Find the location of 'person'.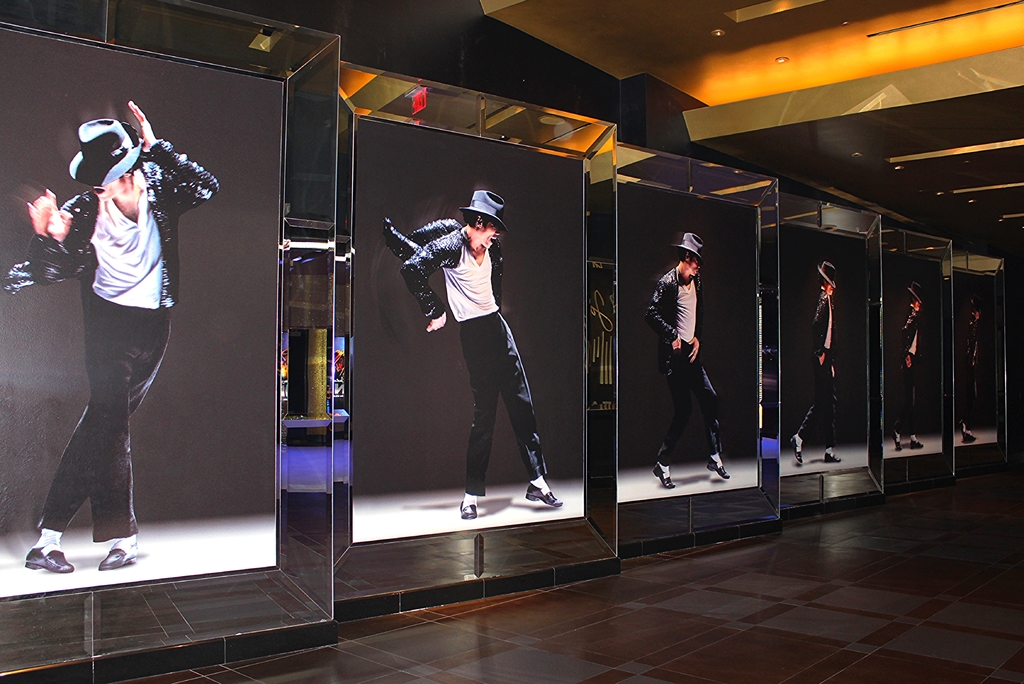
Location: bbox(886, 286, 927, 452).
